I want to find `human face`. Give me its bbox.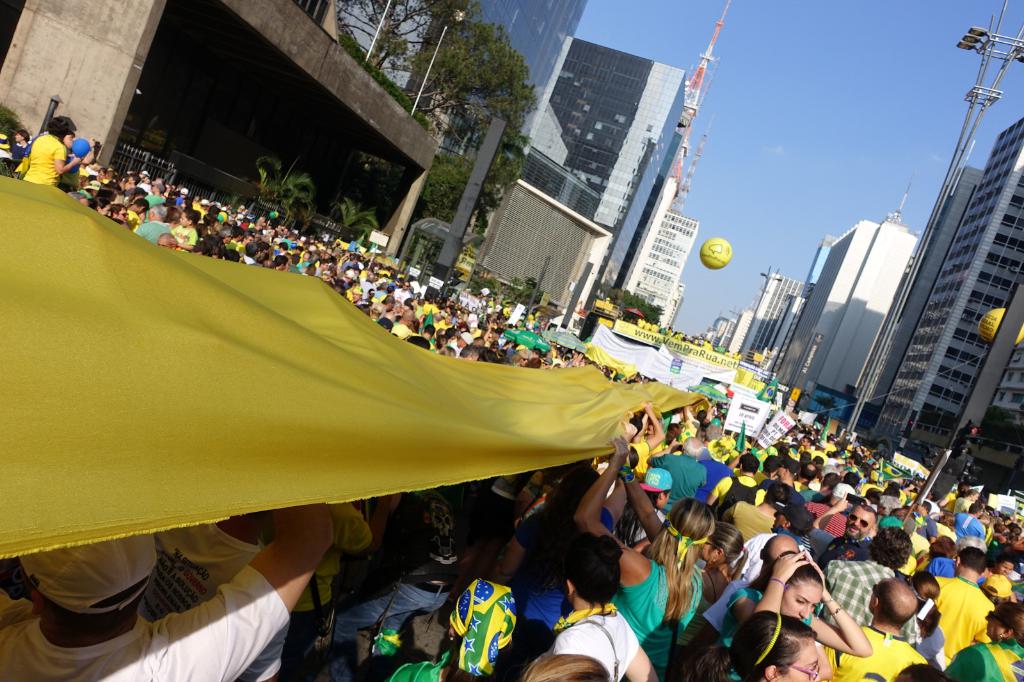
[left=917, top=505, right=927, bottom=513].
